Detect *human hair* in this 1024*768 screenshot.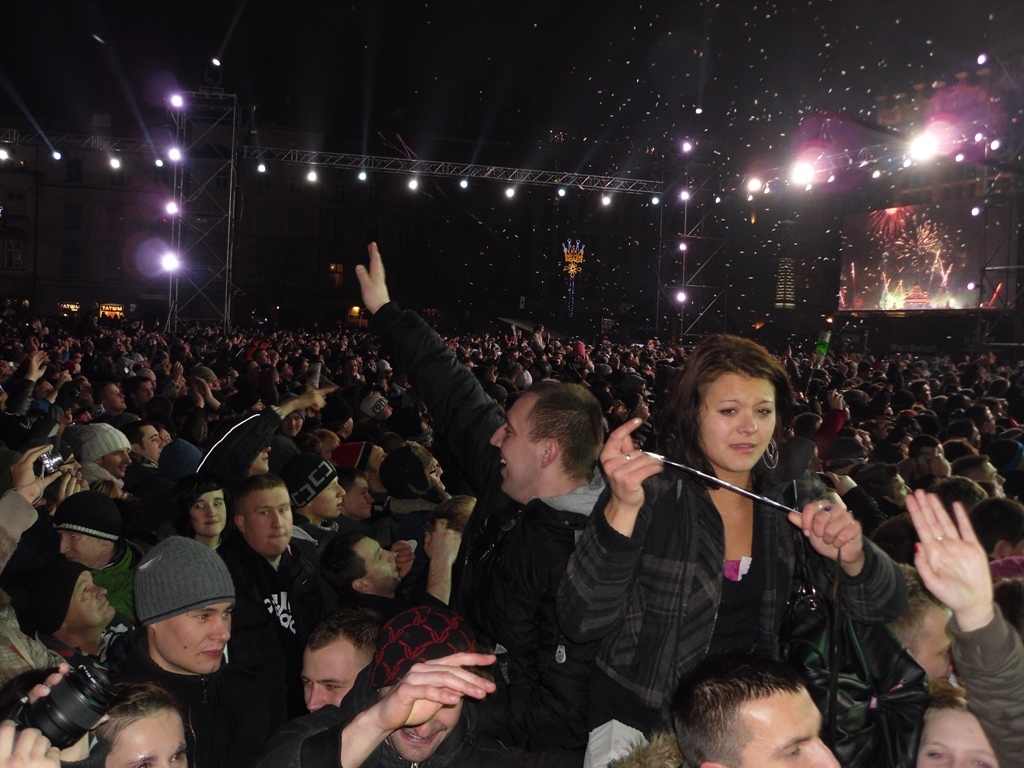
Detection: bbox(952, 455, 990, 475).
